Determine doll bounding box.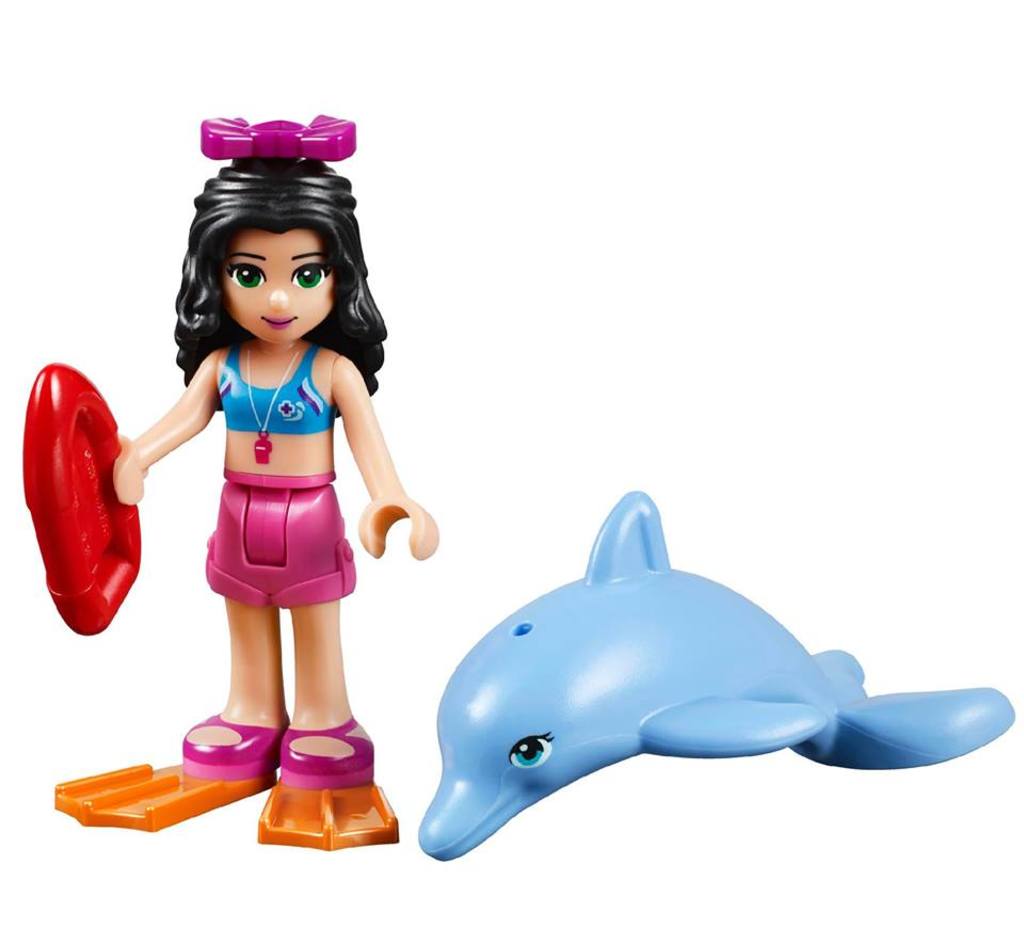
Determined: crop(87, 185, 432, 816).
